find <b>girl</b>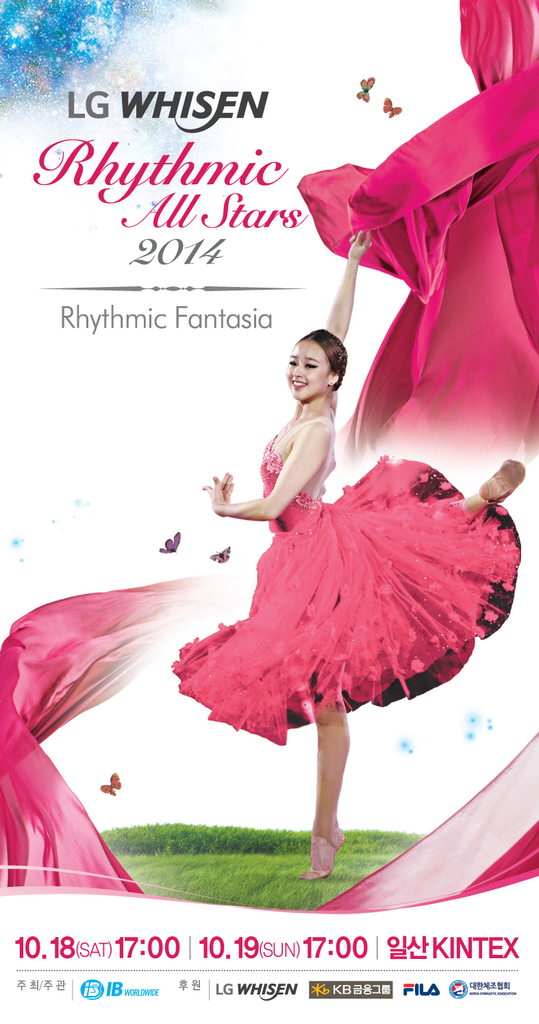
{"x1": 175, "y1": 223, "x2": 532, "y2": 890}
